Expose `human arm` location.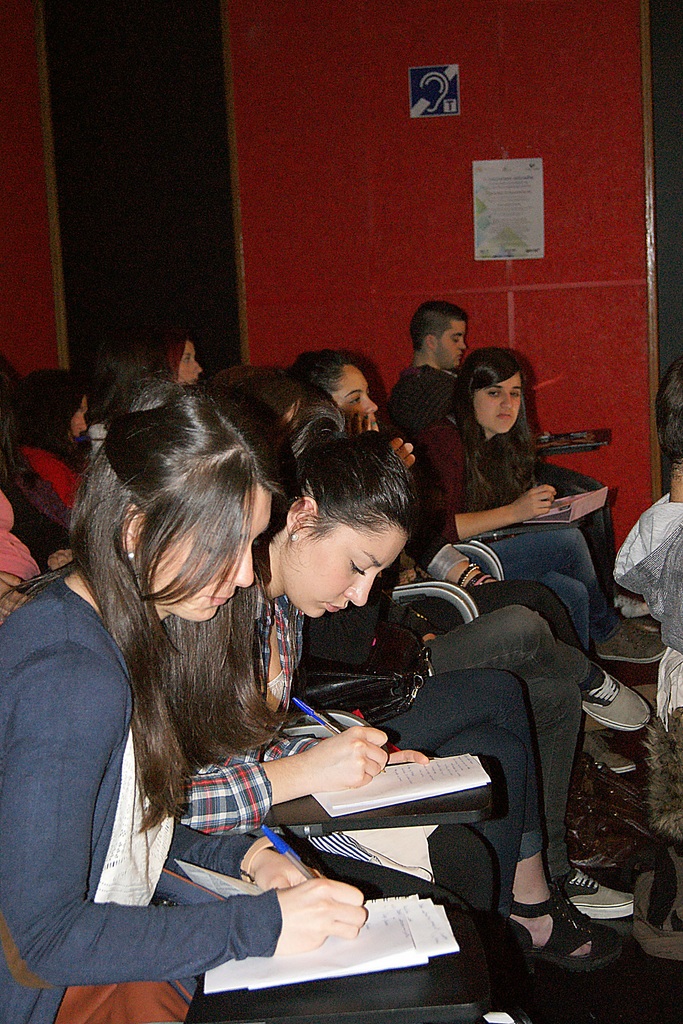
Exposed at (0, 574, 26, 625).
